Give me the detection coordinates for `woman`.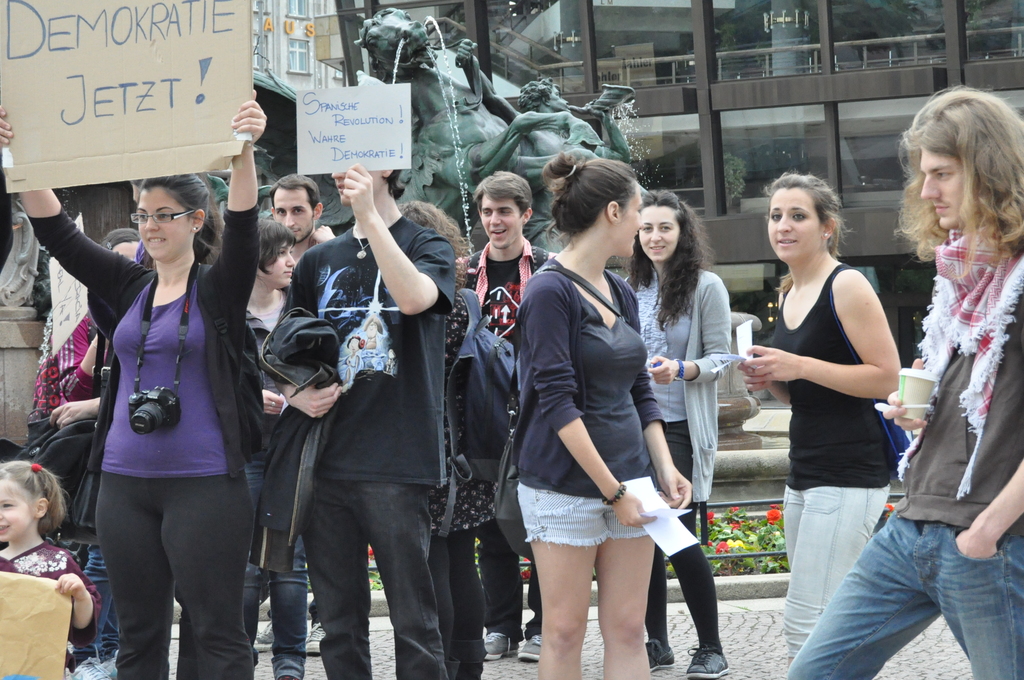
select_region(394, 198, 499, 678).
